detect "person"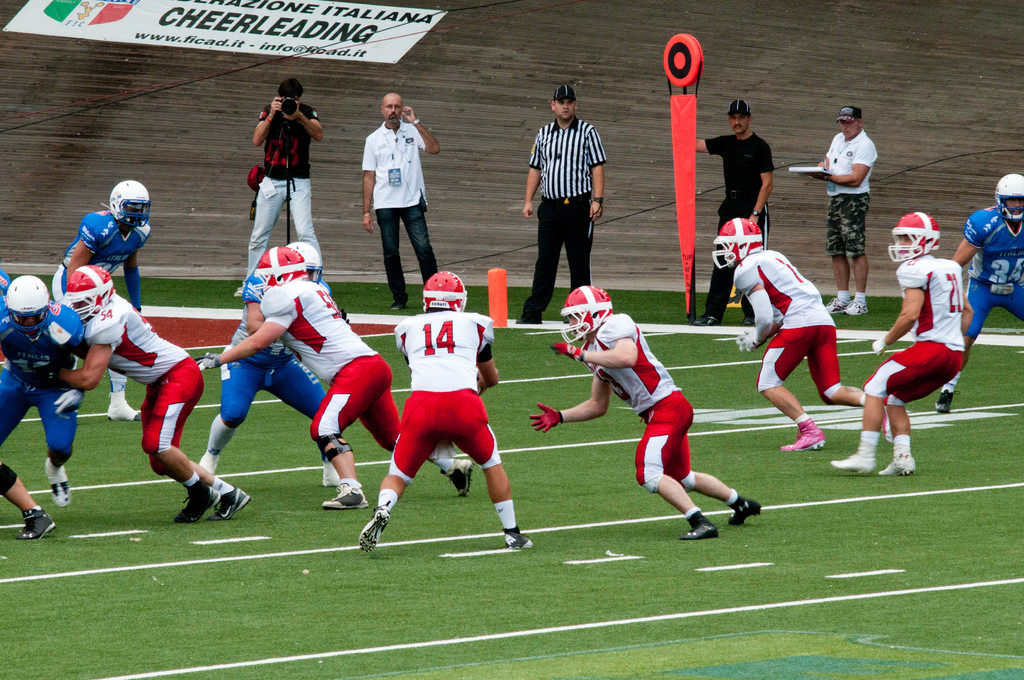
x1=51 y1=180 x2=154 y2=423
